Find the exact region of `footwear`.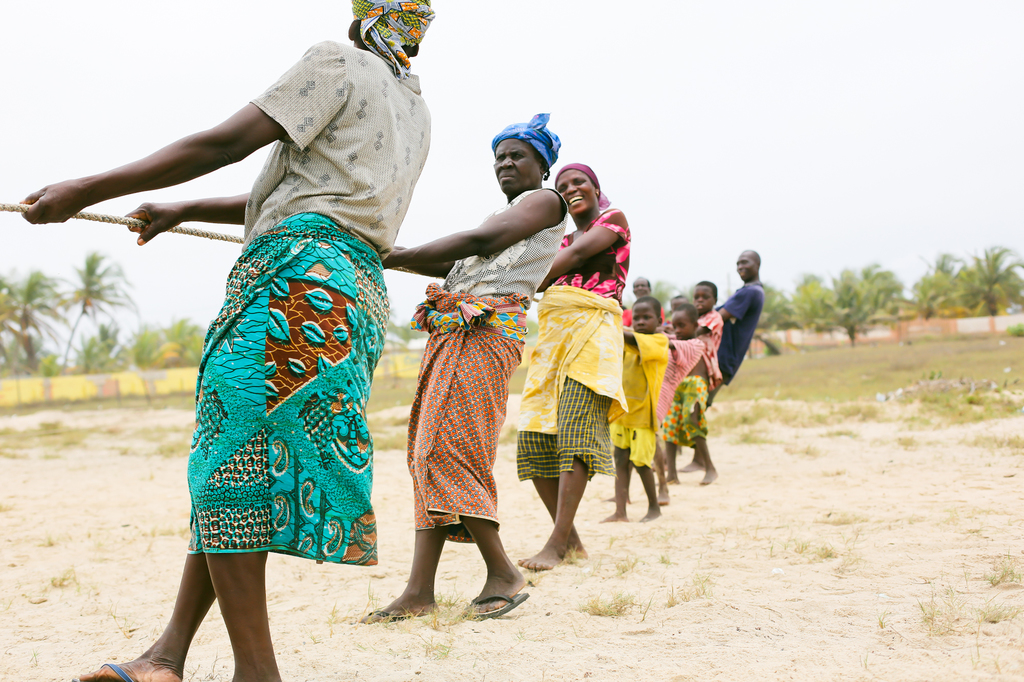
Exact region: x1=351, y1=596, x2=435, y2=626.
